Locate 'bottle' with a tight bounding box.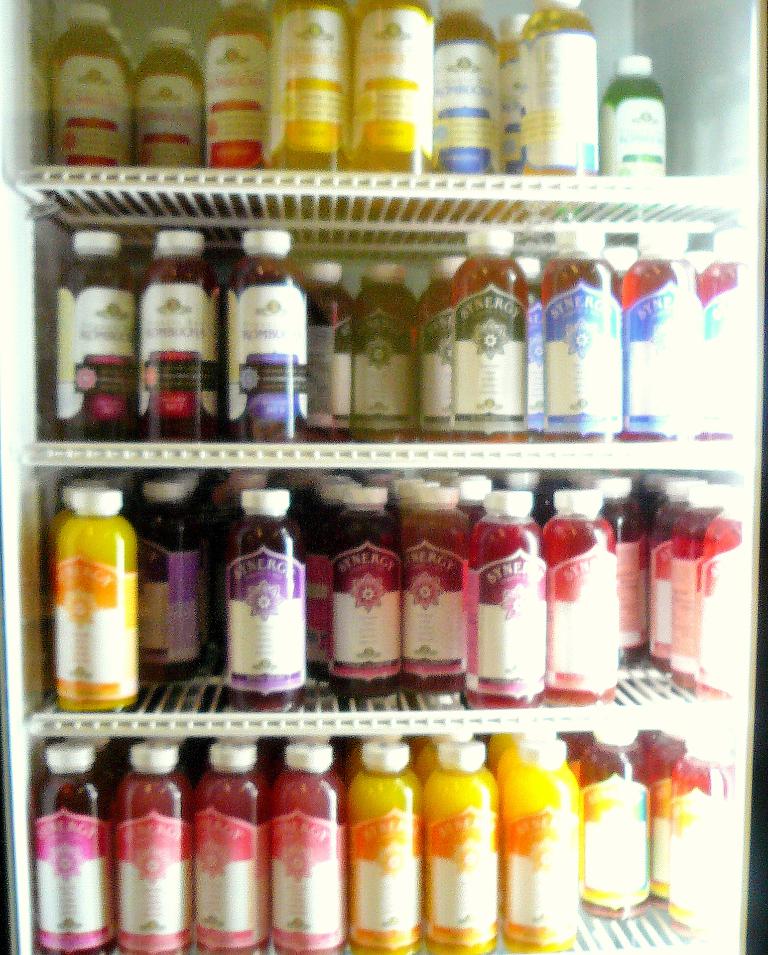
select_region(656, 734, 733, 941).
